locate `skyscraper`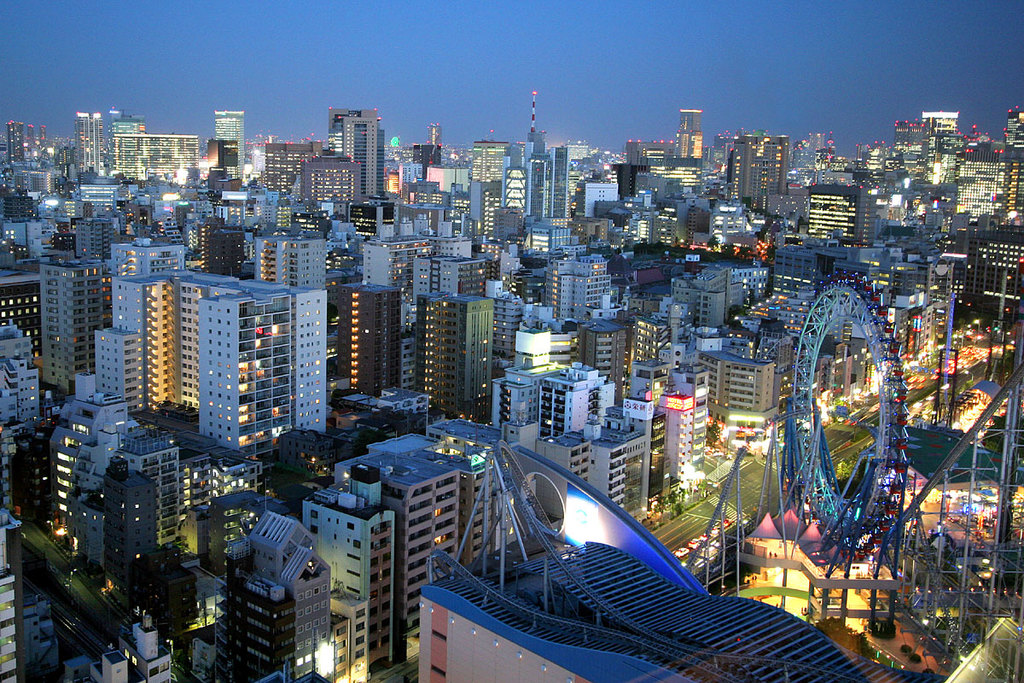
bbox=(339, 117, 387, 200)
